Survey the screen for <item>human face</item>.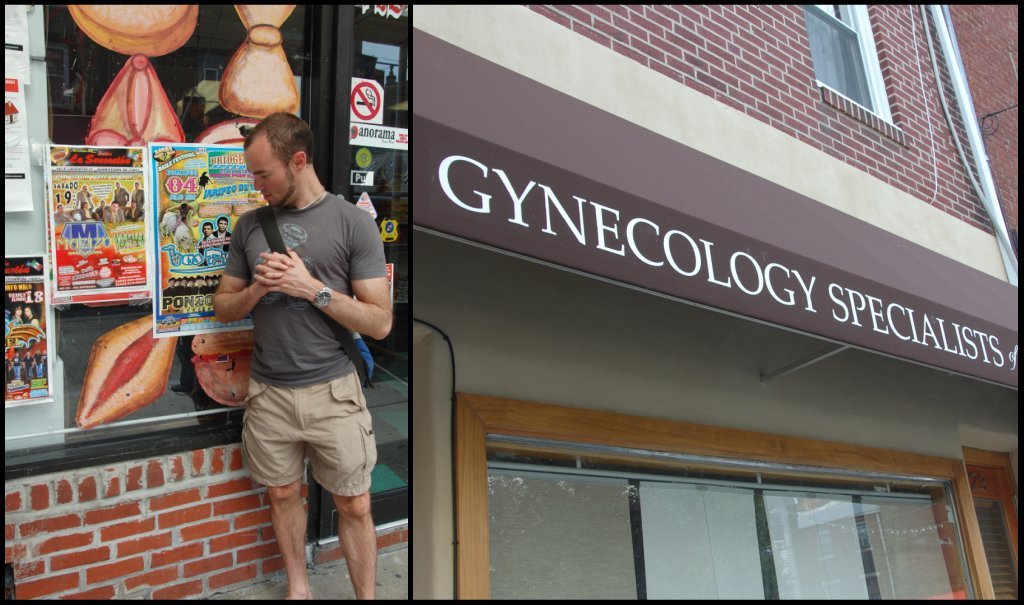
Survey found: BBox(243, 138, 297, 209).
